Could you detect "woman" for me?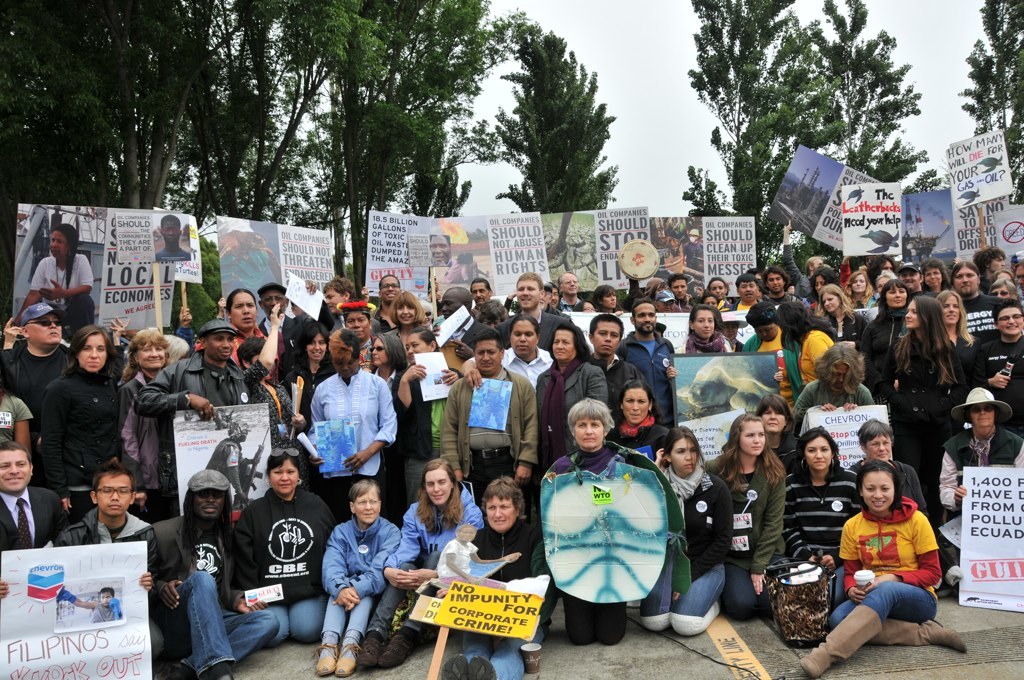
Detection result: detection(678, 303, 733, 353).
